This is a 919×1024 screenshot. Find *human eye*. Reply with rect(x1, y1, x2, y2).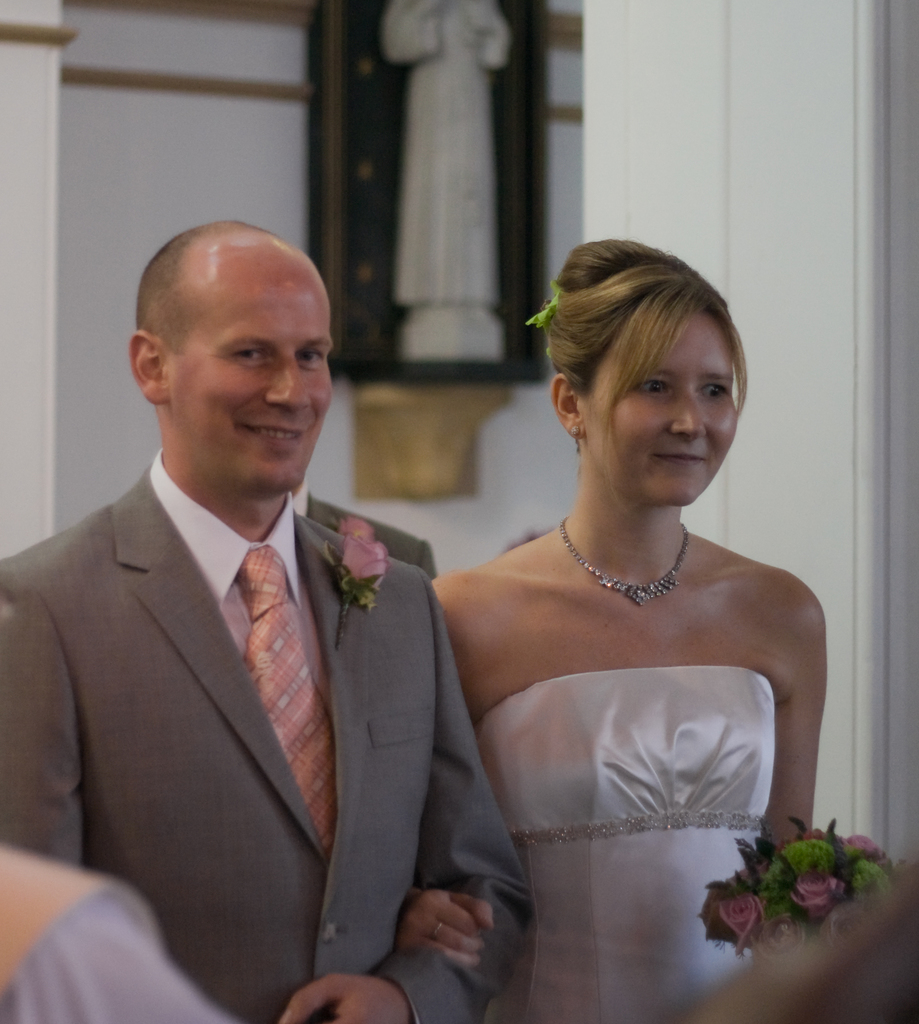
rect(695, 375, 737, 404).
